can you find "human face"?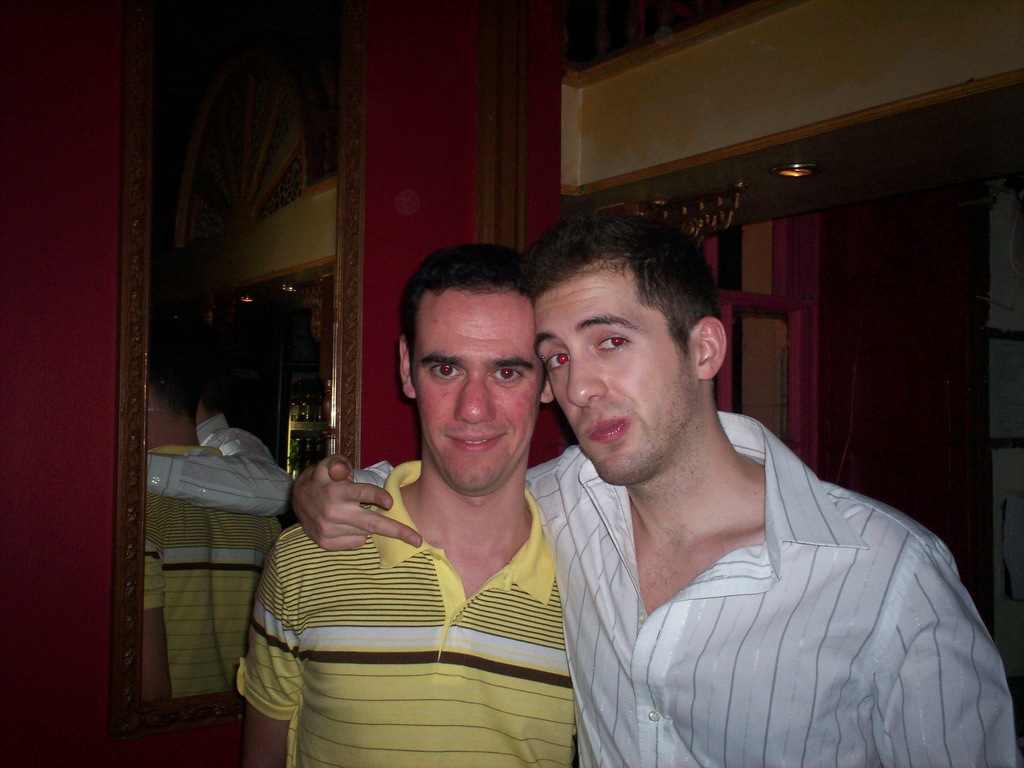
Yes, bounding box: [x1=413, y1=289, x2=545, y2=488].
